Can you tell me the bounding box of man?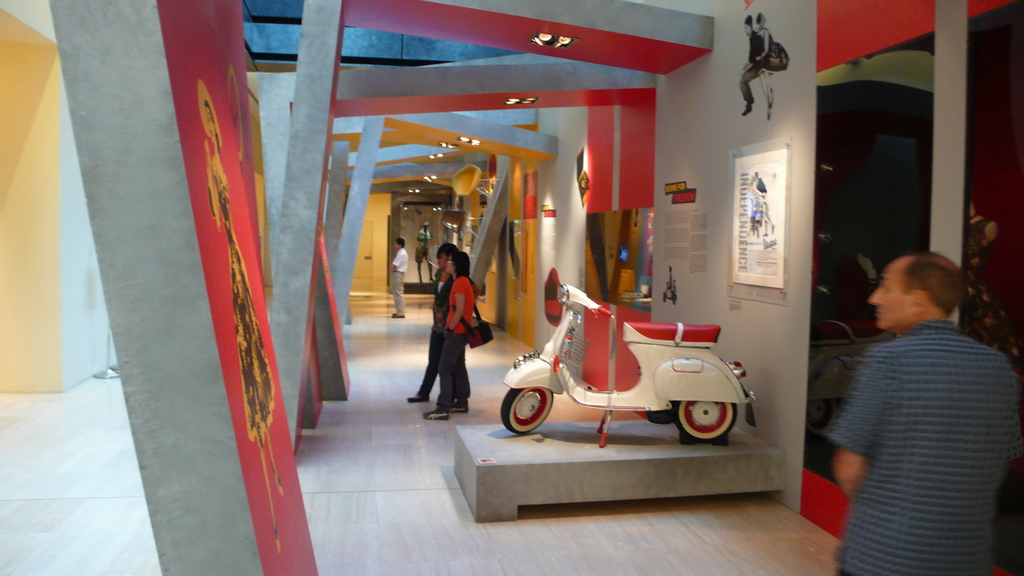
[left=738, top=13, right=781, bottom=124].
